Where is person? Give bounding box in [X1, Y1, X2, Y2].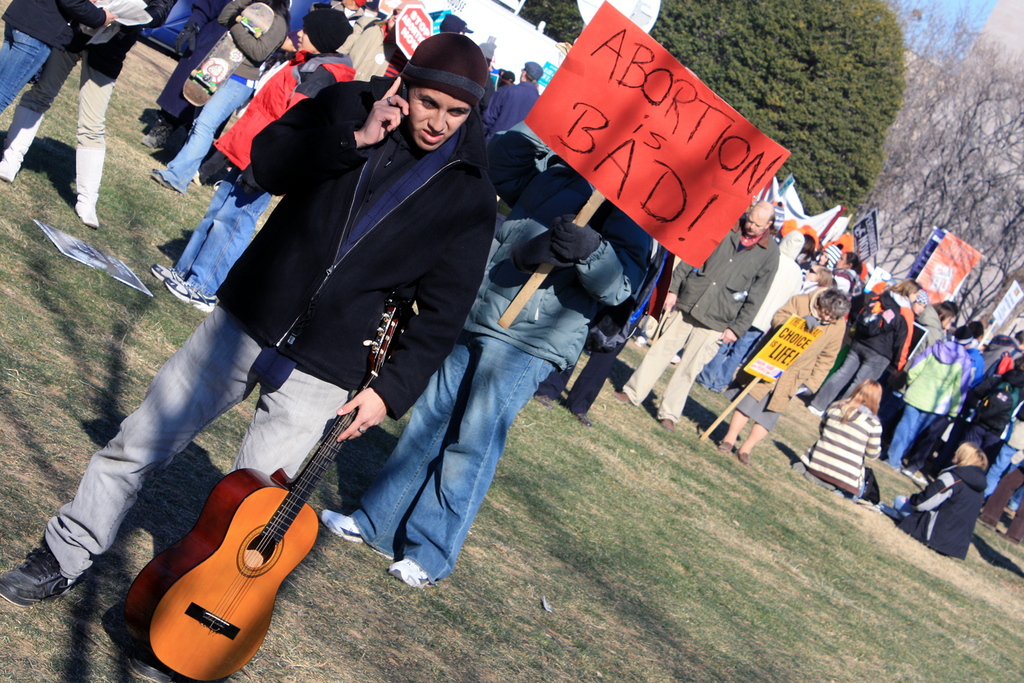
[806, 378, 885, 501].
